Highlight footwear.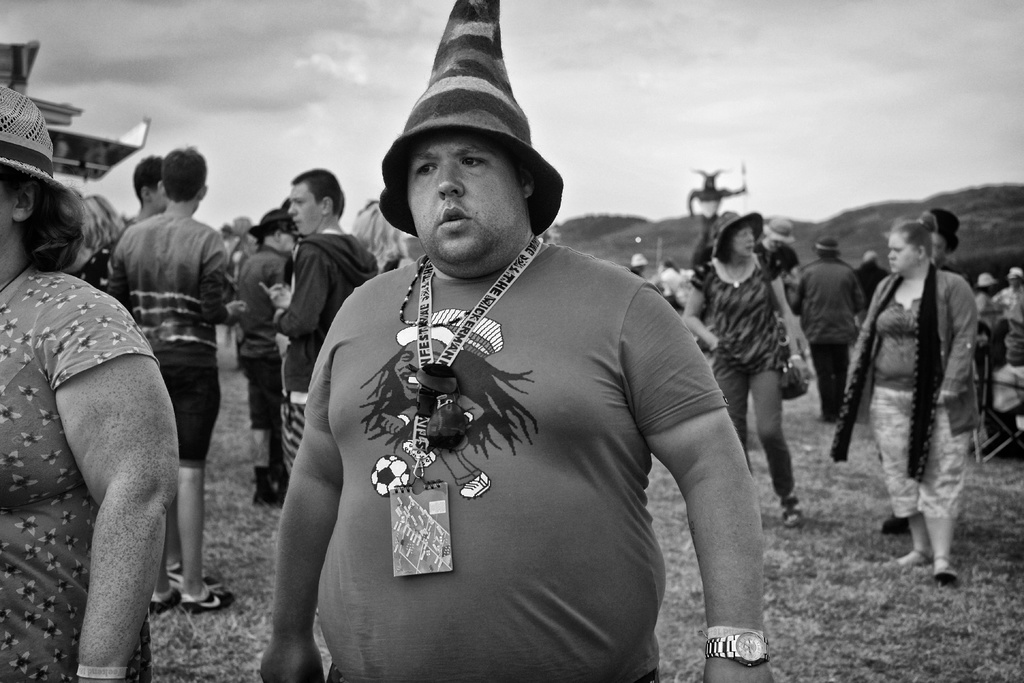
Highlighted region: Rect(934, 570, 959, 588).
